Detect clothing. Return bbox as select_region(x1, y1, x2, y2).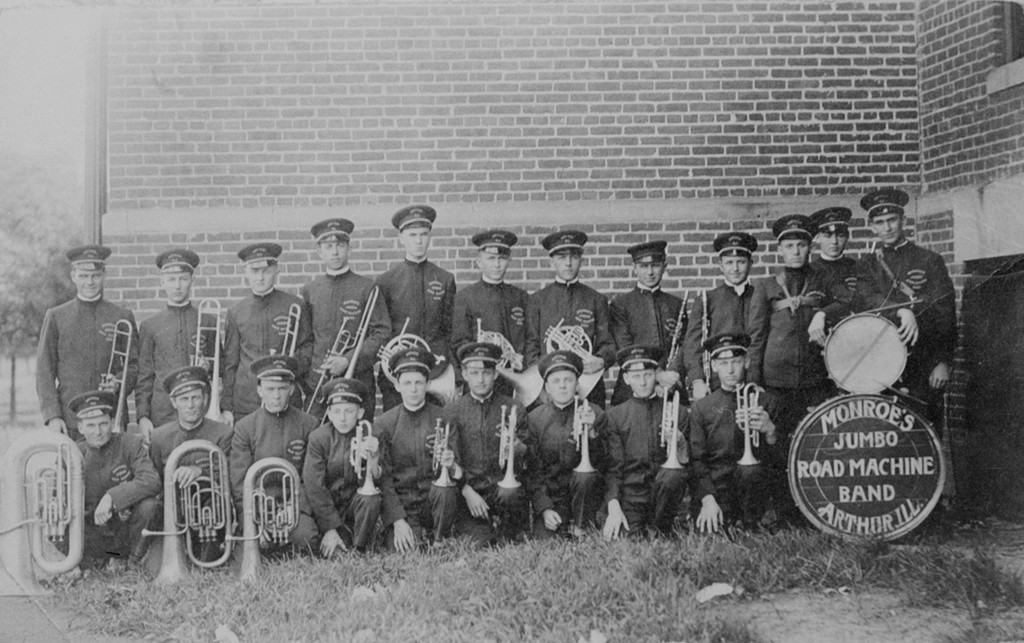
select_region(522, 275, 619, 376).
